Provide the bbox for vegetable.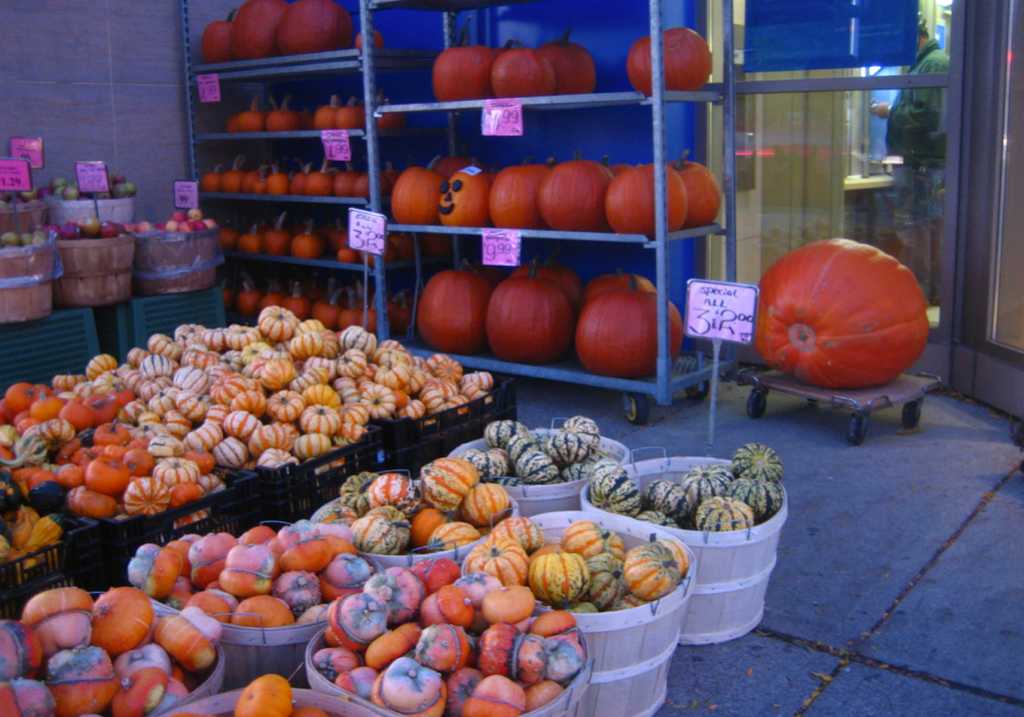
region(88, 354, 118, 382).
